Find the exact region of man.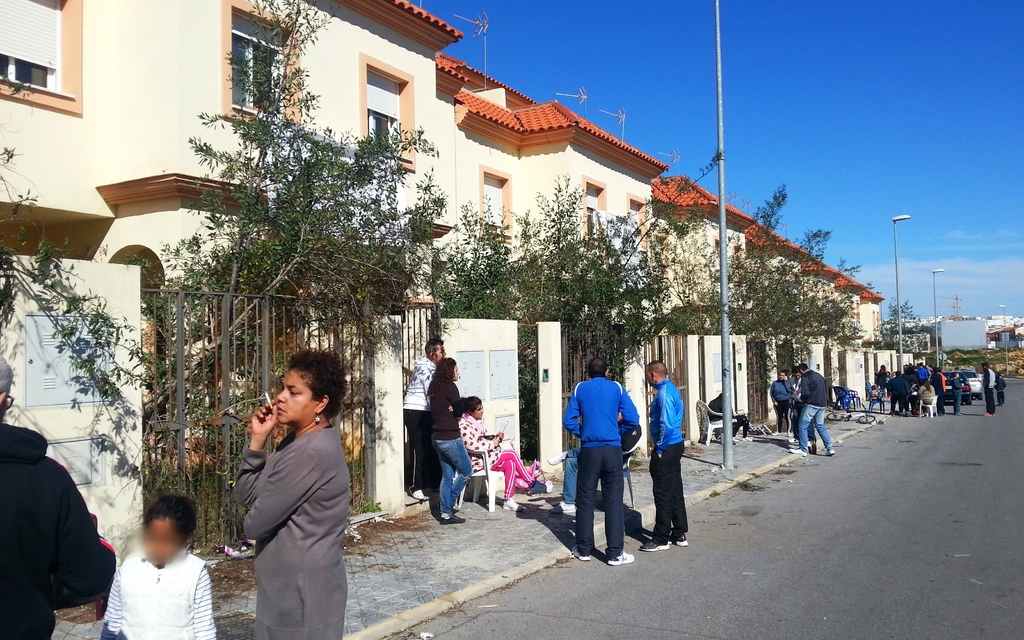
Exact region: (788, 359, 836, 457).
